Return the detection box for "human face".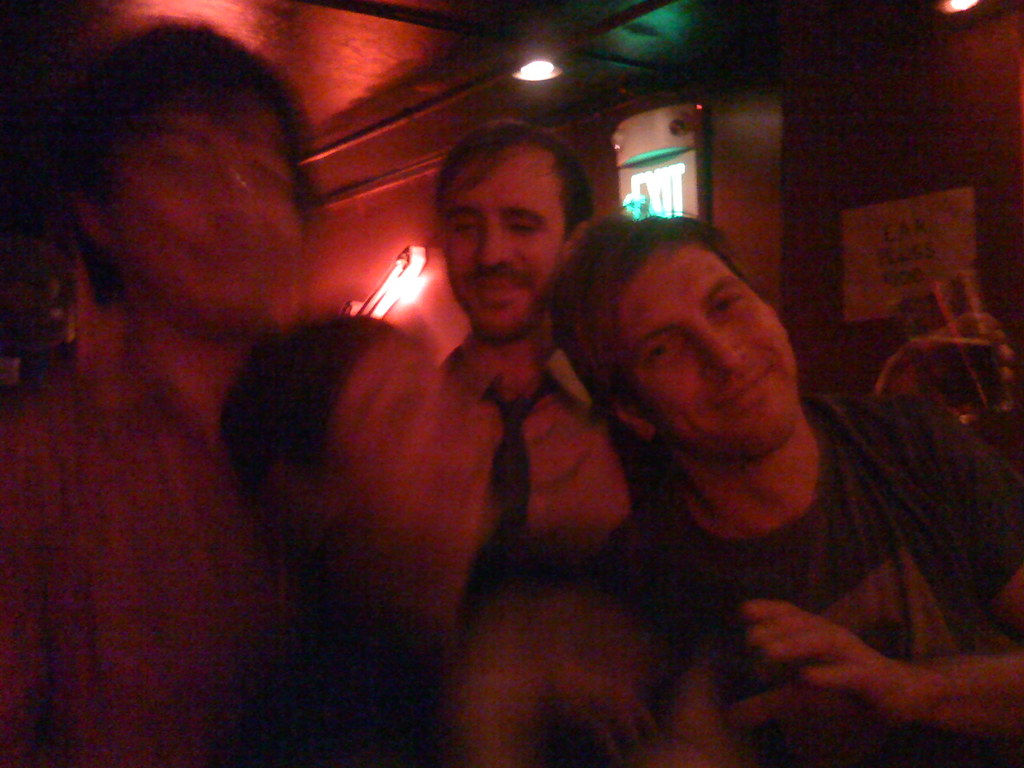
[619,241,800,458].
